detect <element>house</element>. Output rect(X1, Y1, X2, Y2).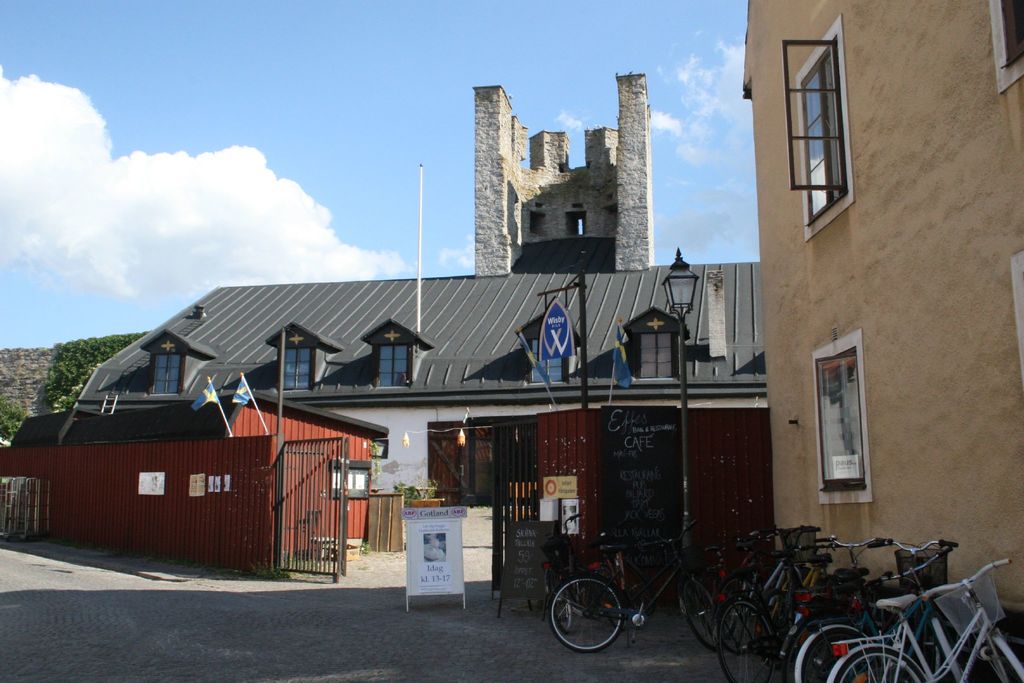
rect(9, 73, 762, 541).
